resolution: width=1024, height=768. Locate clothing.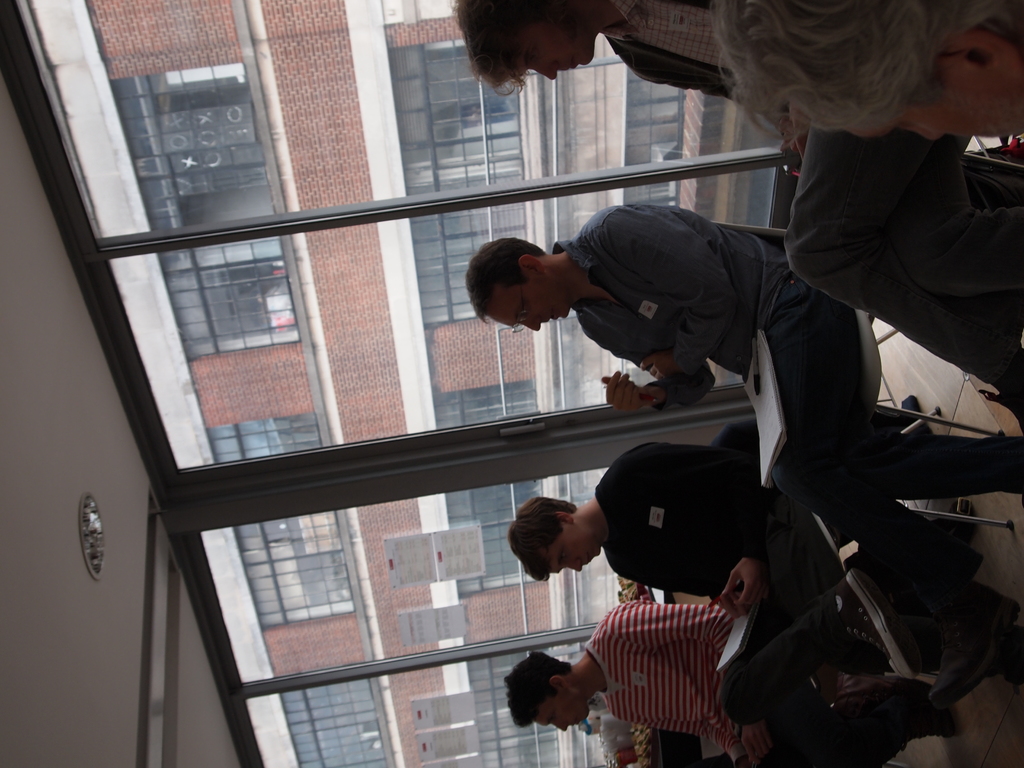
598 436 1022 627.
